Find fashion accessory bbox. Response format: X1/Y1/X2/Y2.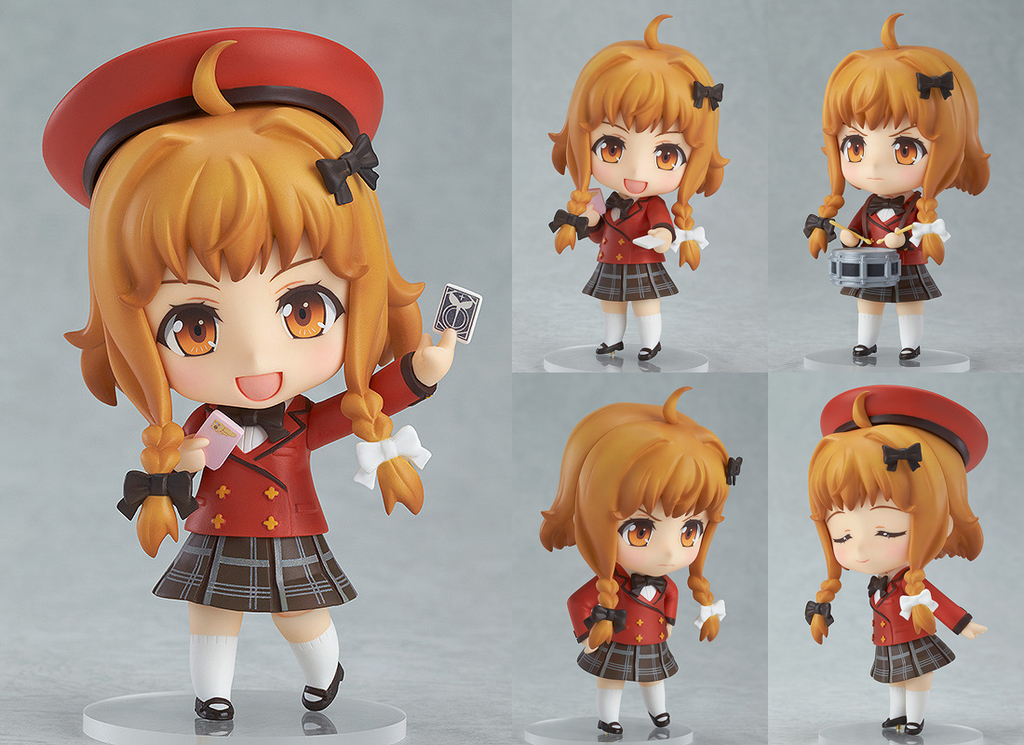
42/25/385/210.
